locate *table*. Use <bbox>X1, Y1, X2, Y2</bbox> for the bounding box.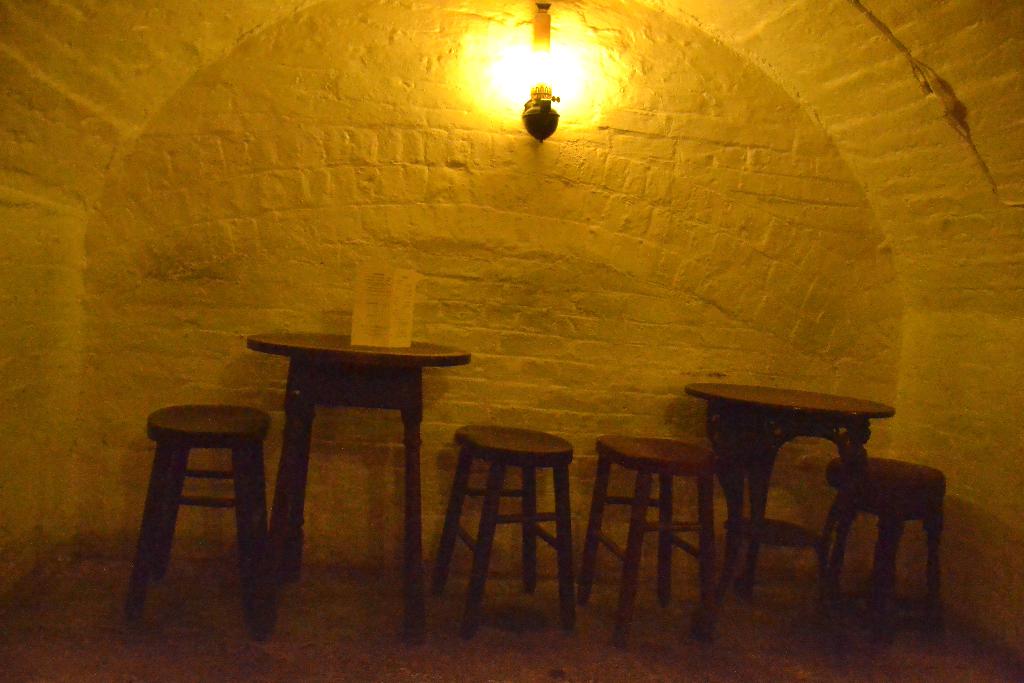
<bbox>452, 441, 577, 627</bbox>.
